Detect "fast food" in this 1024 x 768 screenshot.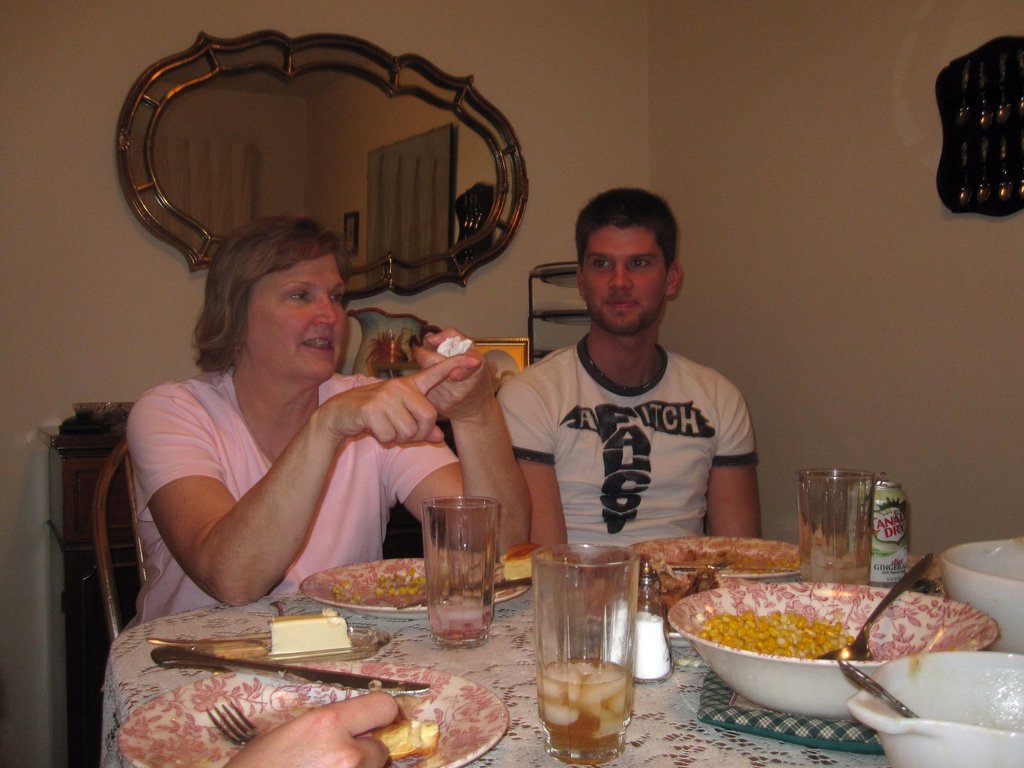
Detection: x1=703, y1=604, x2=855, y2=657.
